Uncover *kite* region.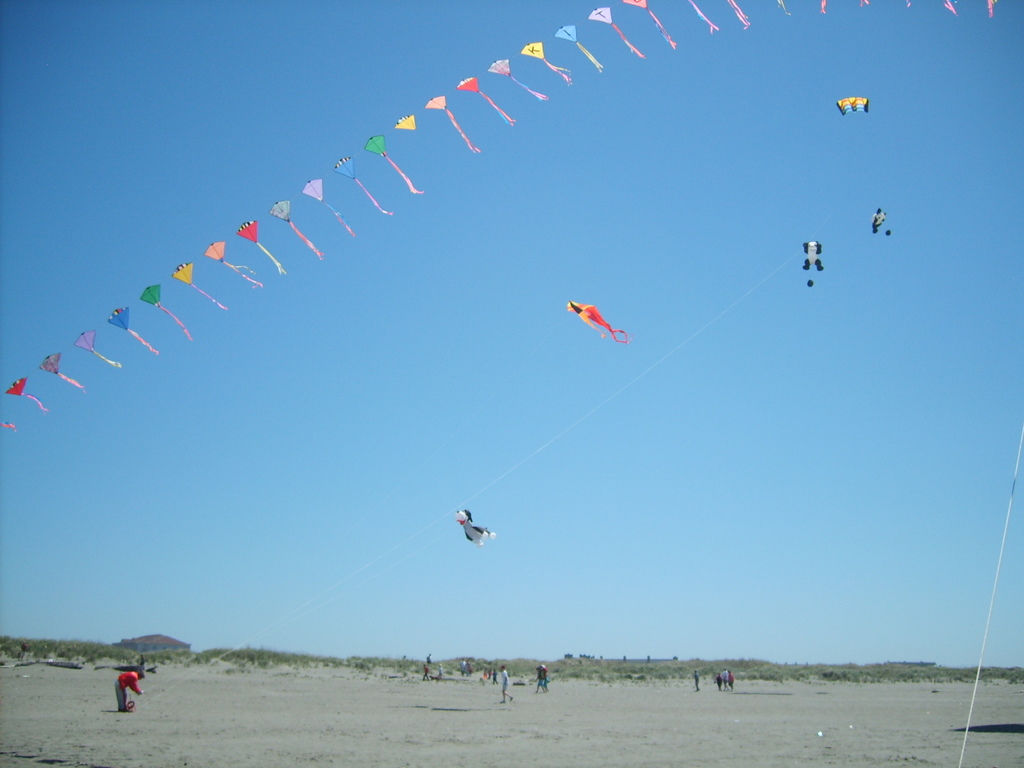
Uncovered: {"x1": 172, "y1": 262, "x2": 230, "y2": 309}.
